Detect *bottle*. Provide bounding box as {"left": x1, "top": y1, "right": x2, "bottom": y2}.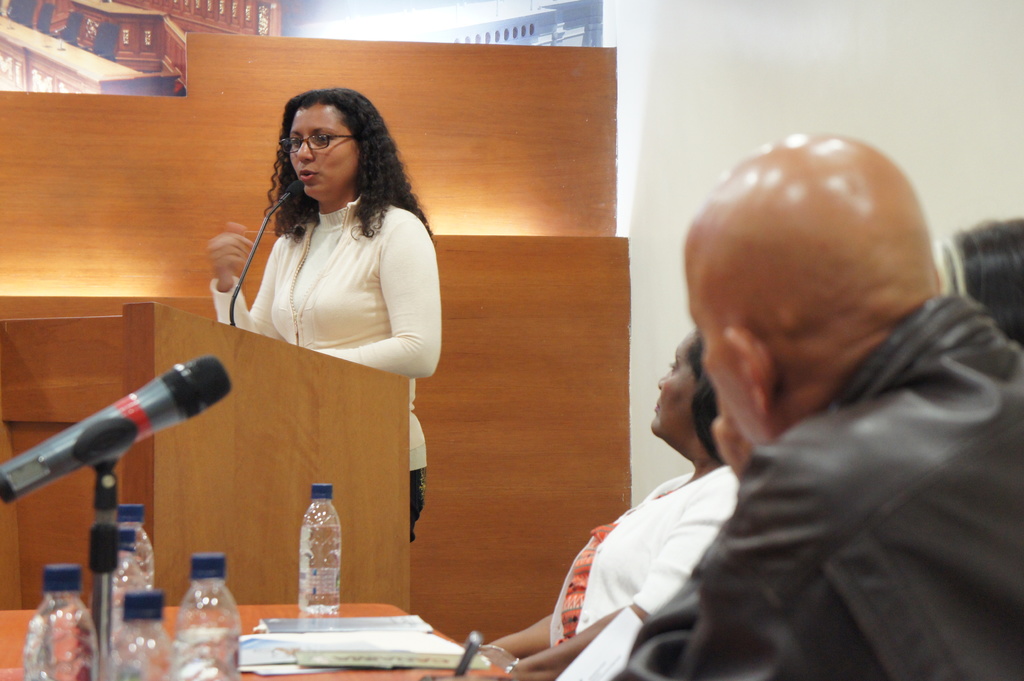
{"left": 100, "top": 582, "right": 170, "bottom": 680}.
